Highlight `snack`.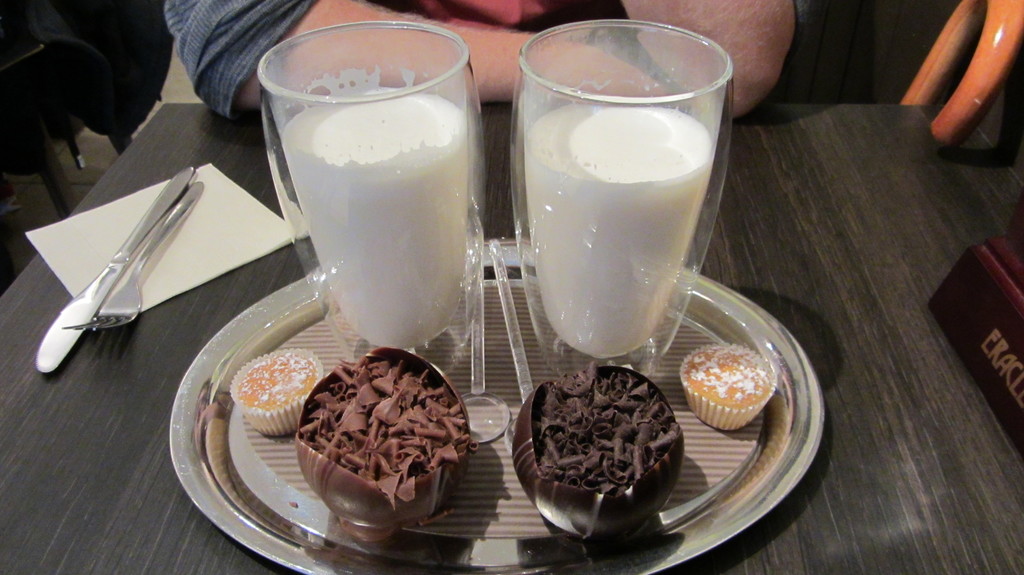
Highlighted region: <box>292,338,463,539</box>.
